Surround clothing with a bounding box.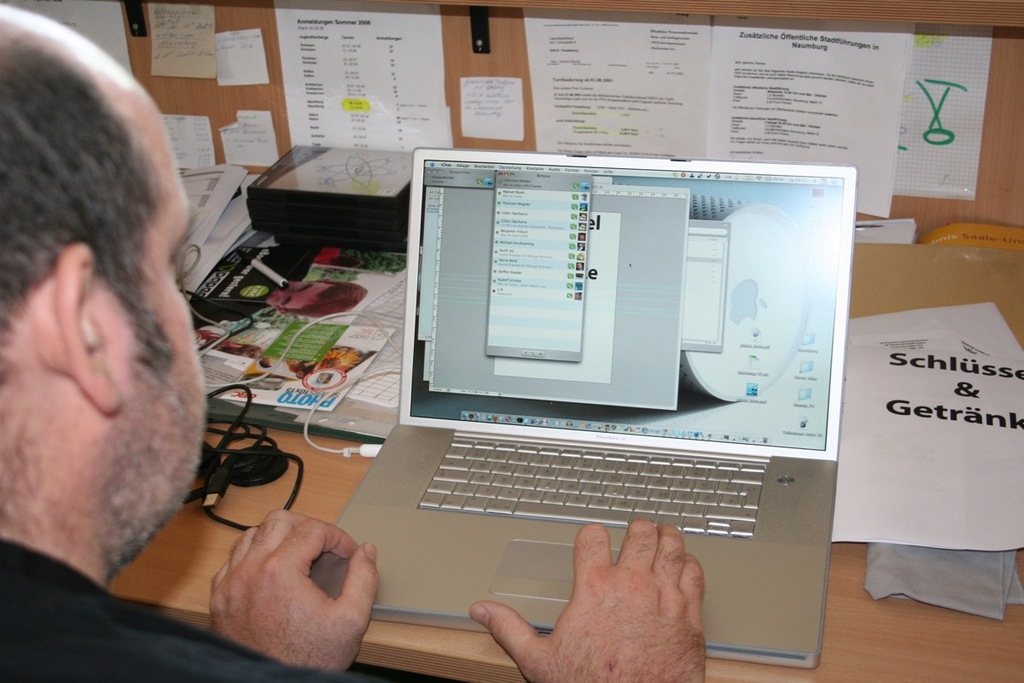
crop(0, 534, 444, 682).
